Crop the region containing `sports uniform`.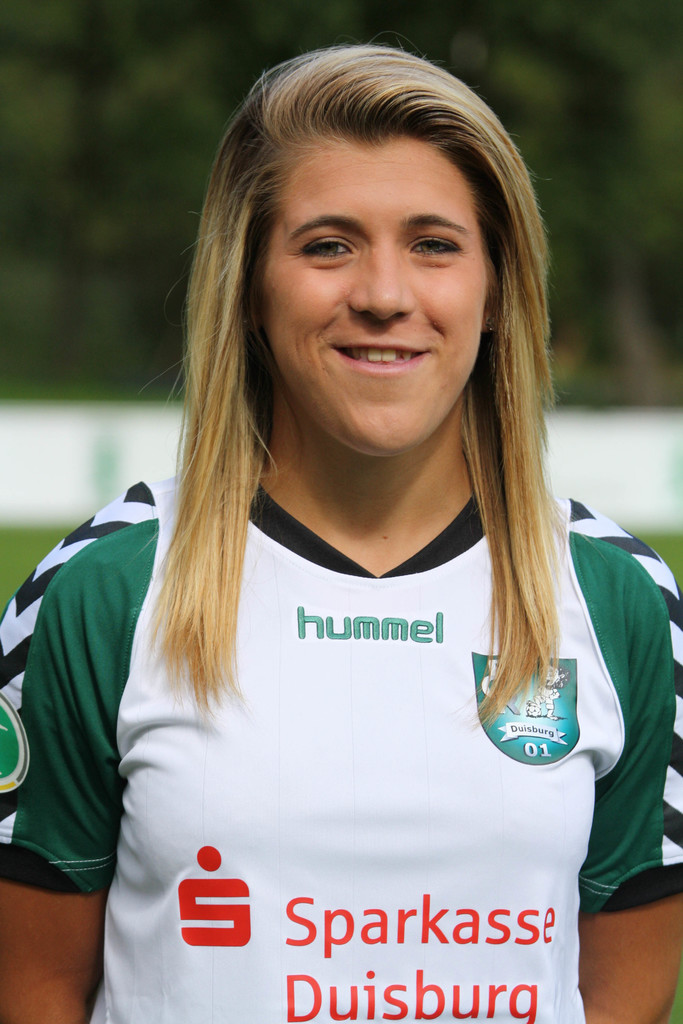
Crop region: pyautogui.locateOnScreen(0, 441, 682, 1023).
